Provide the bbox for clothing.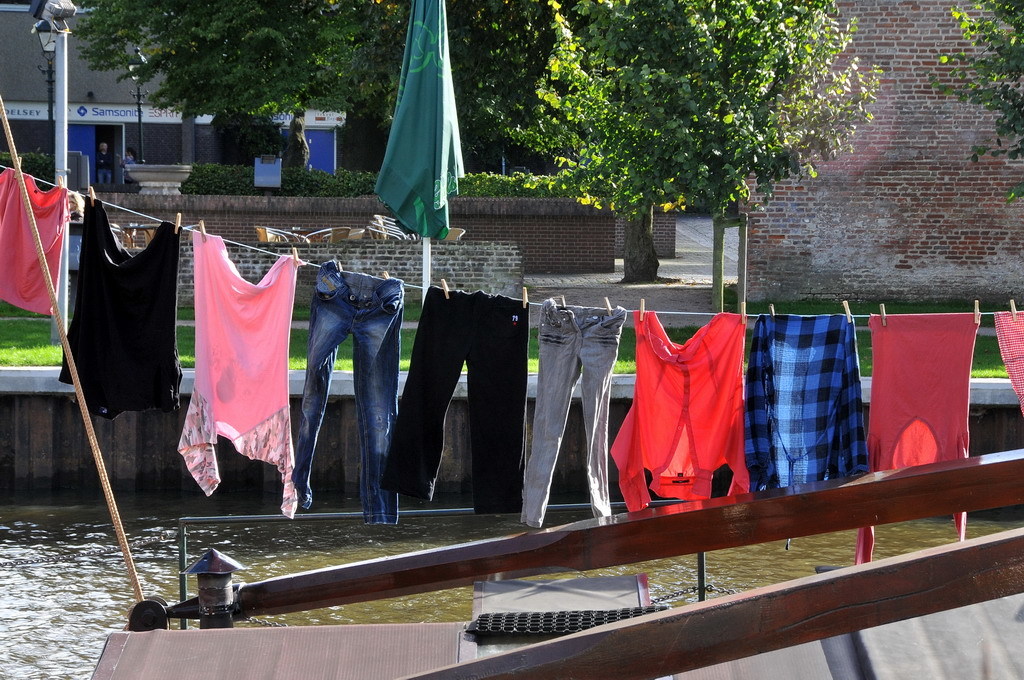
(300,255,400,532).
